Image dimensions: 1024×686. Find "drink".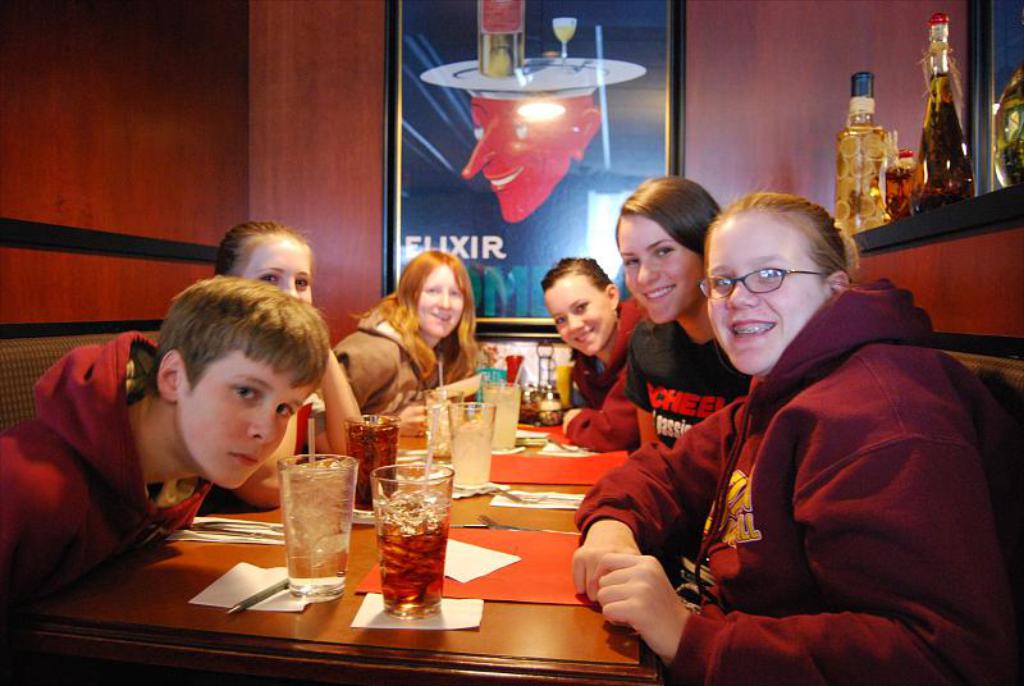
(x1=346, y1=416, x2=401, y2=513).
